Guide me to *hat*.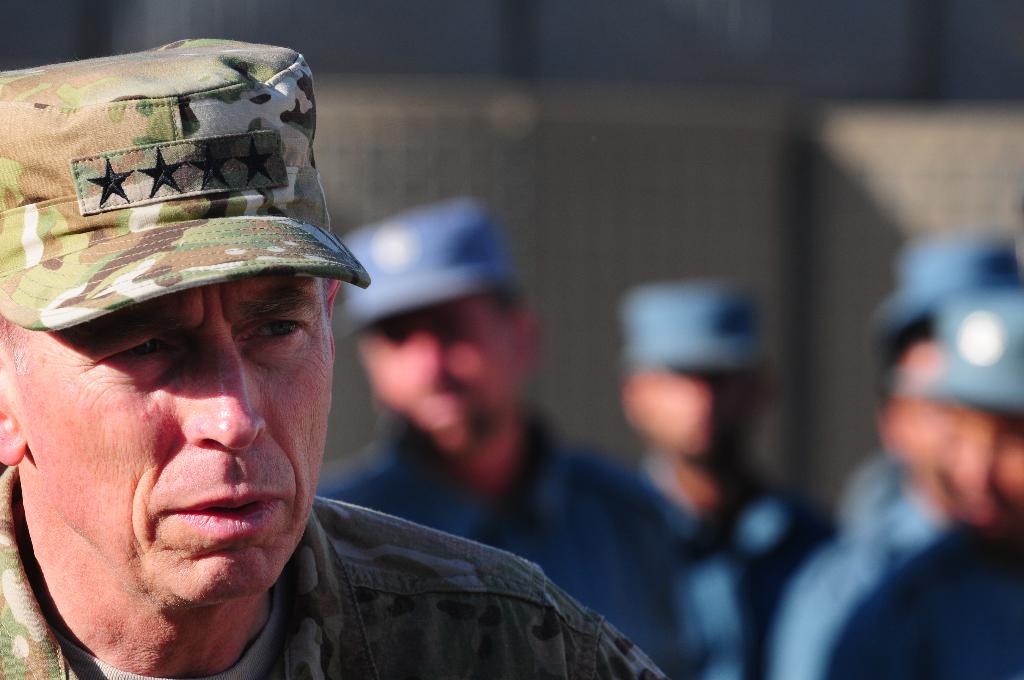
Guidance: (1,31,371,334).
